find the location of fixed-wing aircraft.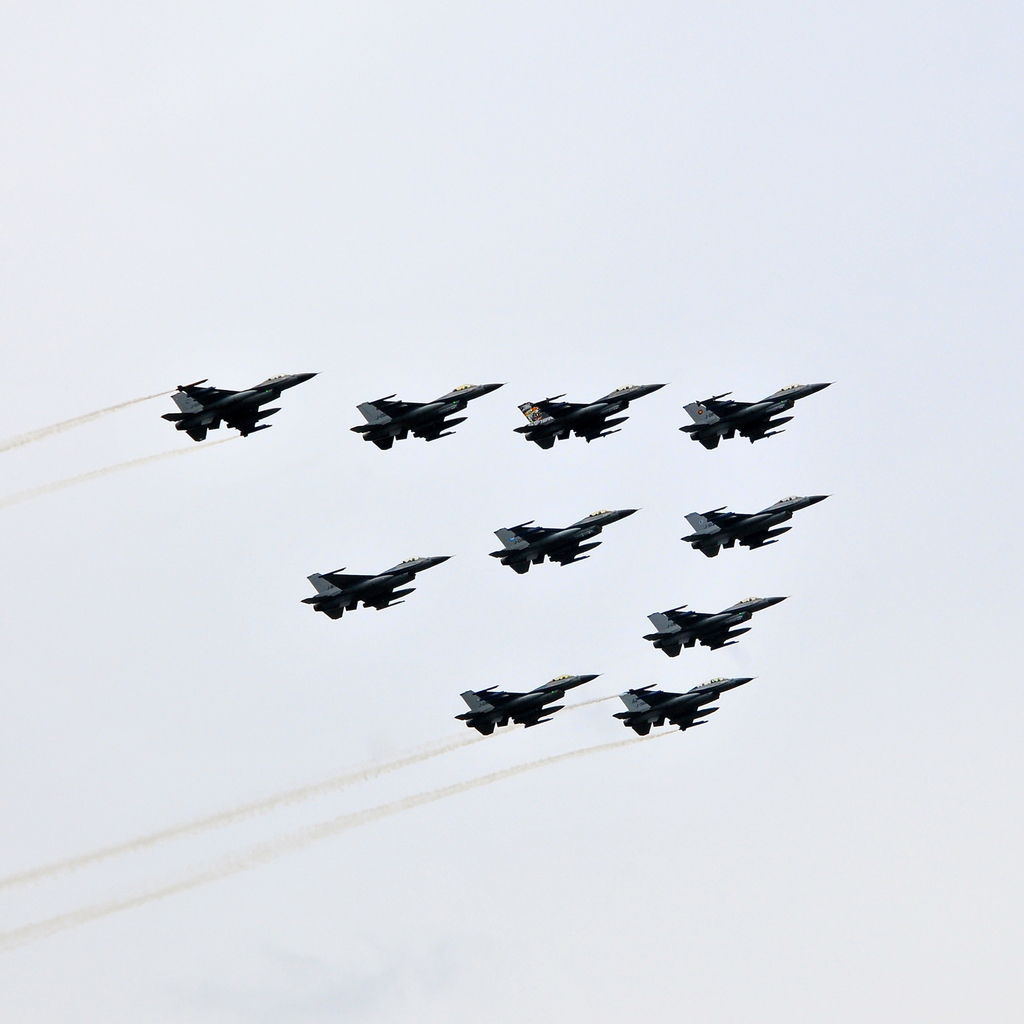
Location: Rect(511, 379, 665, 447).
